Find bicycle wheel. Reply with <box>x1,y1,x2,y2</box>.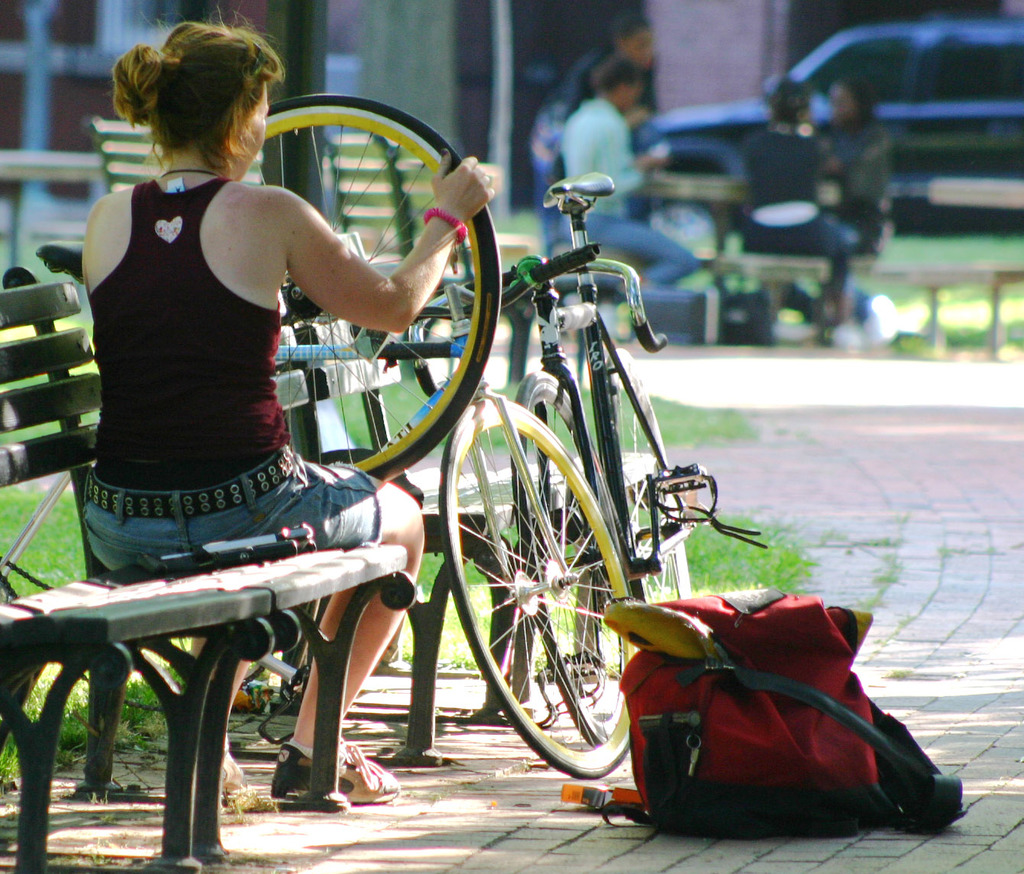
<box>239,93,501,481</box>.
